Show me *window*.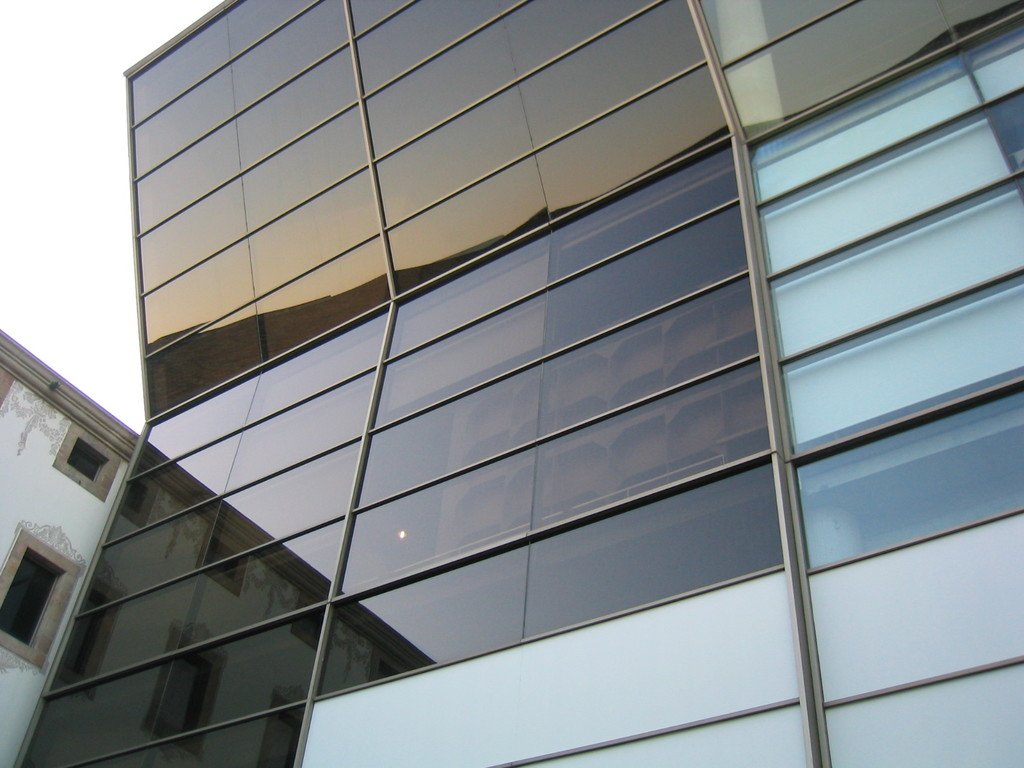
*window* is here: 0, 547, 58, 639.
